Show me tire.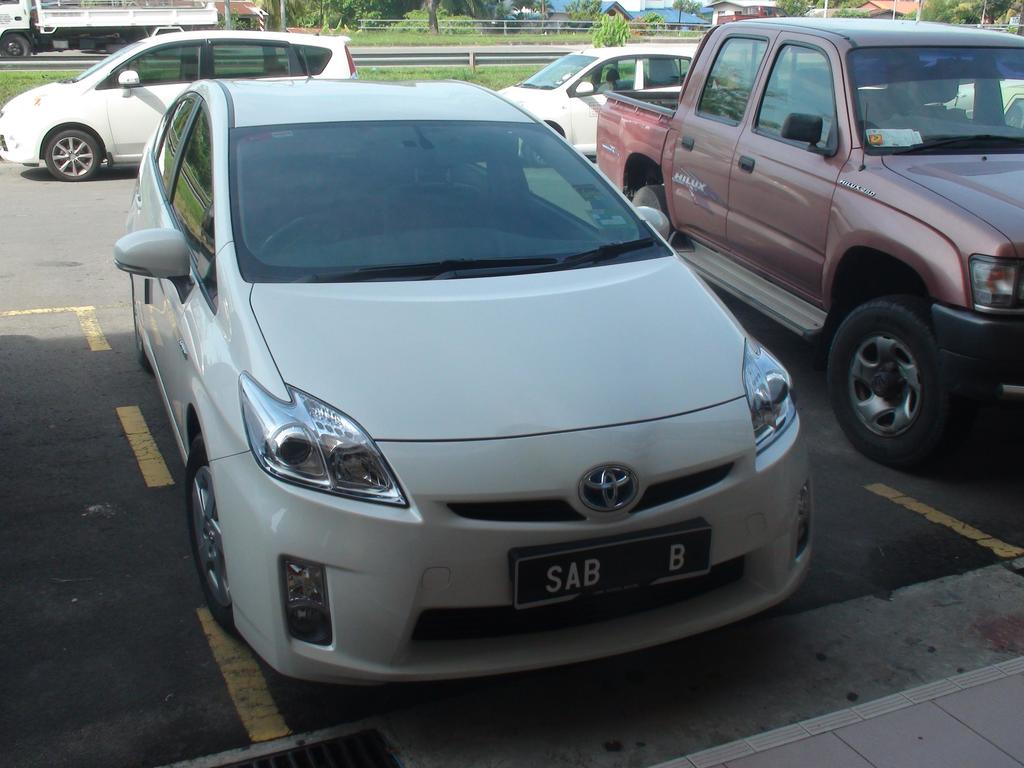
tire is here: left=629, top=182, right=669, bottom=221.
